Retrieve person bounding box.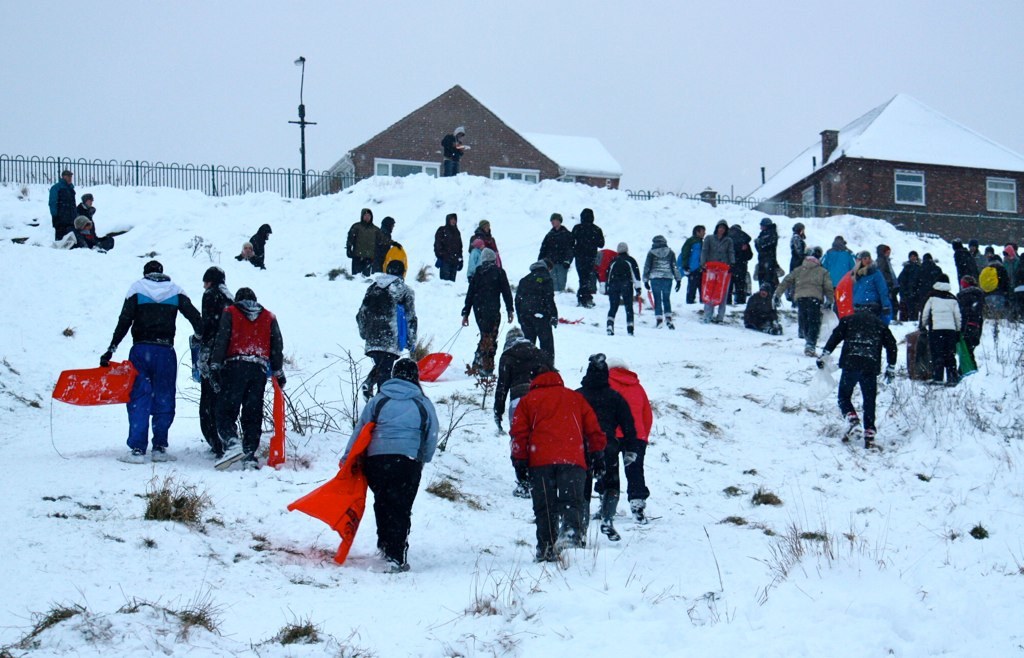
Bounding box: 74/219/115/256.
